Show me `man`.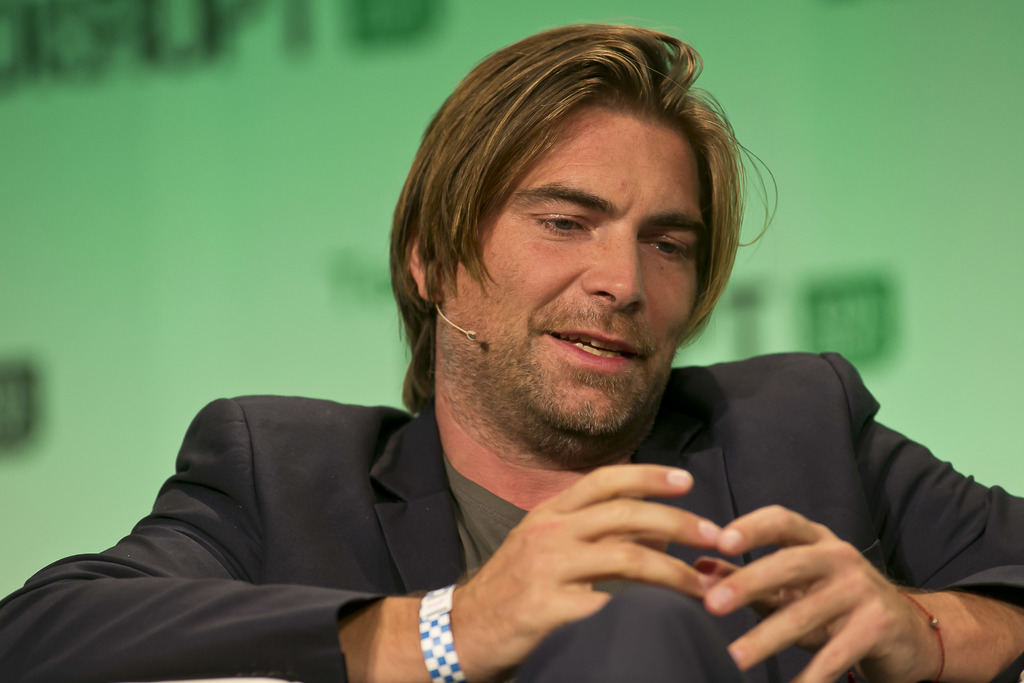
`man` is here: BBox(71, 65, 1018, 681).
